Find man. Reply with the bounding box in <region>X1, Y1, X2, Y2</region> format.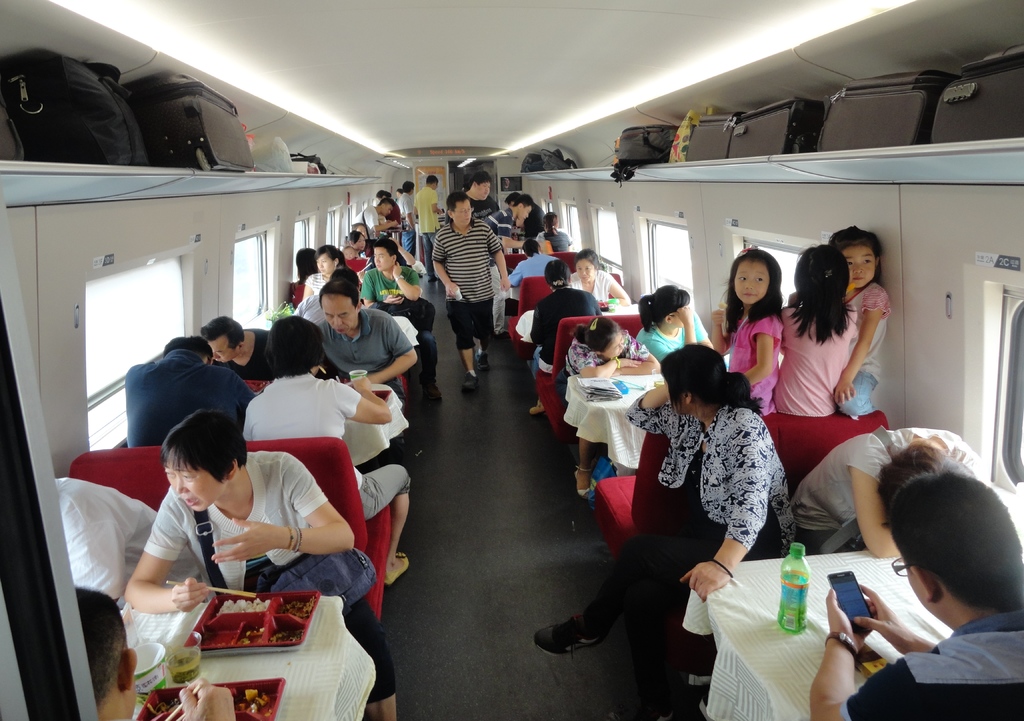
<region>54, 474, 198, 601</region>.
